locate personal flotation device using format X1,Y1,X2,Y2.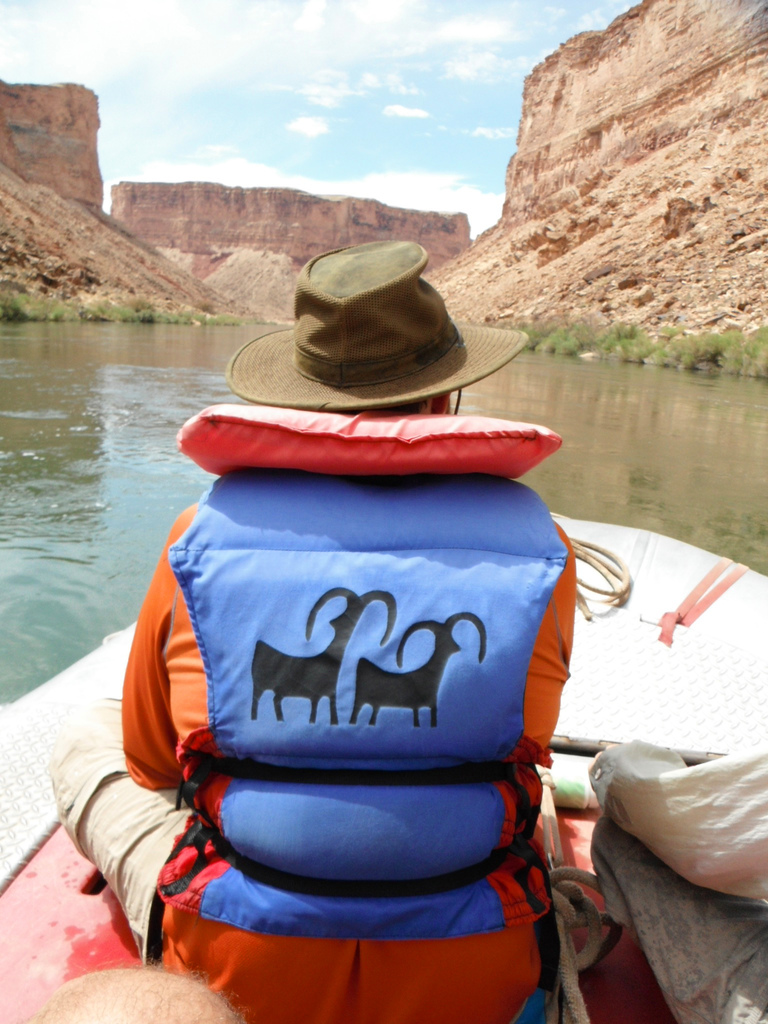
173,401,577,941.
